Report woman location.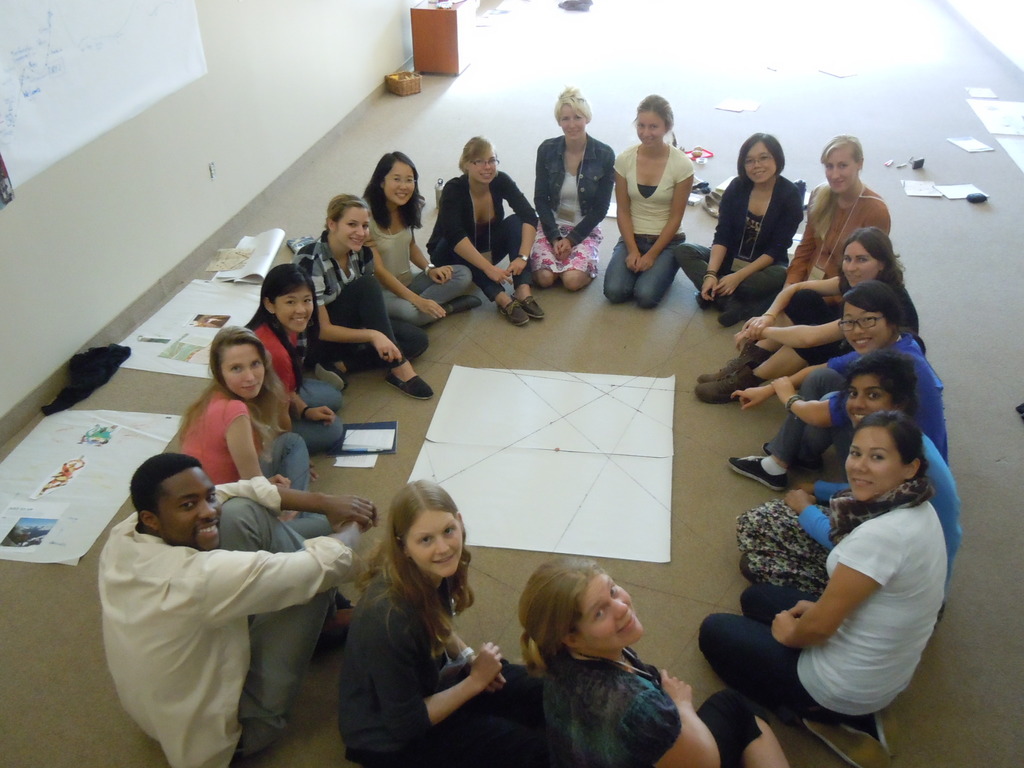
Report: x1=738, y1=128, x2=902, y2=362.
